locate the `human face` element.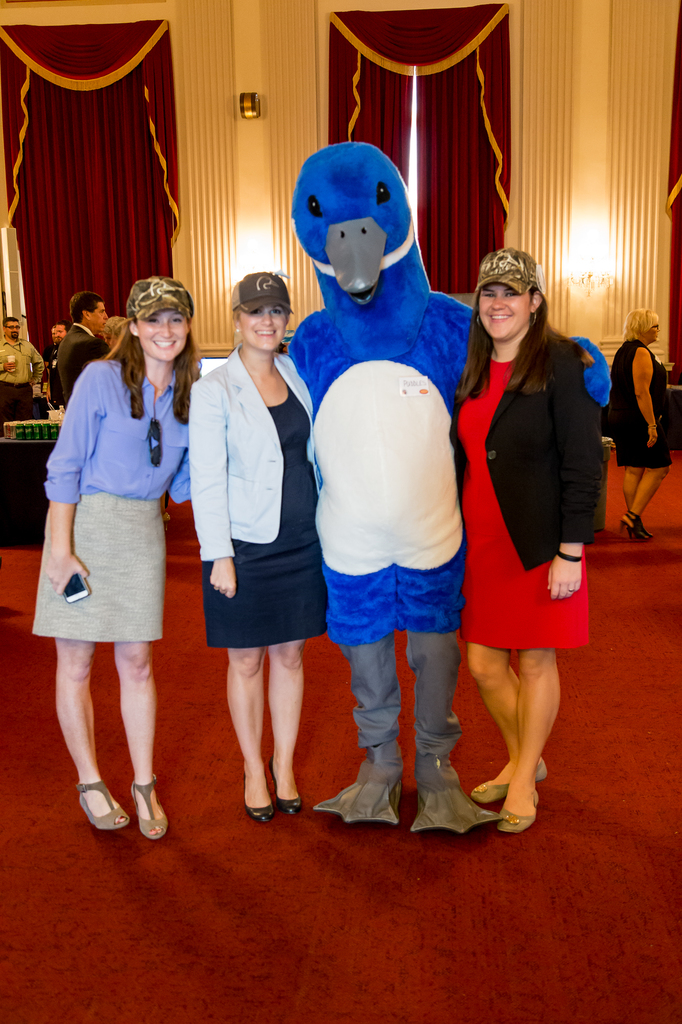
Element bbox: left=138, top=314, right=188, bottom=360.
